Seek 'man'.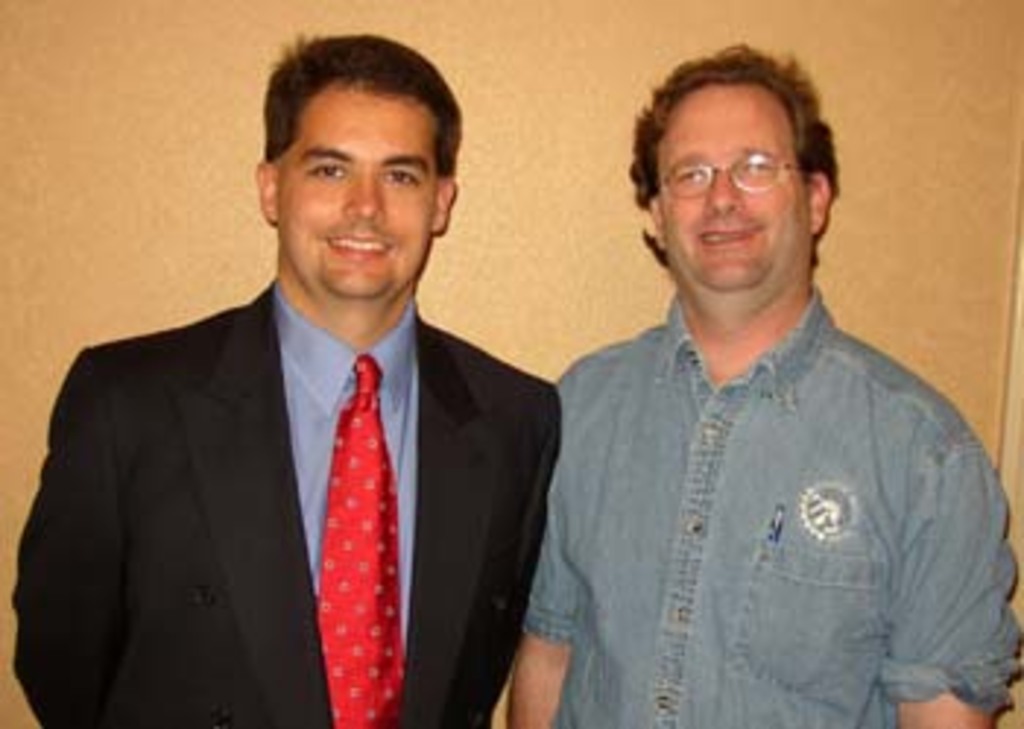
(0,97,591,723).
